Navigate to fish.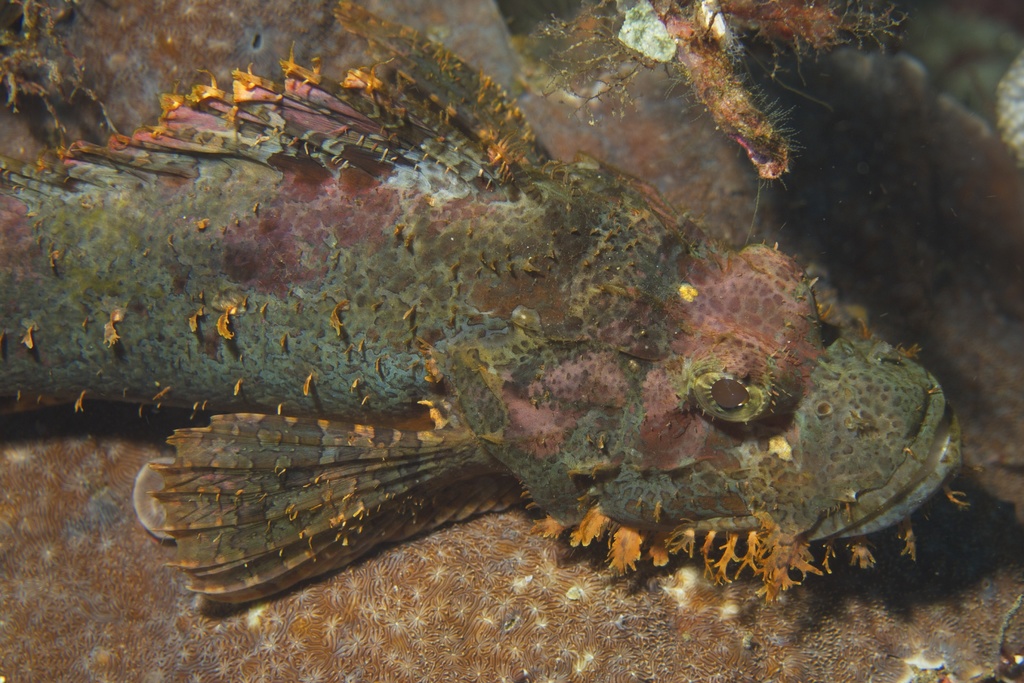
Navigation target: [136, 381, 563, 623].
